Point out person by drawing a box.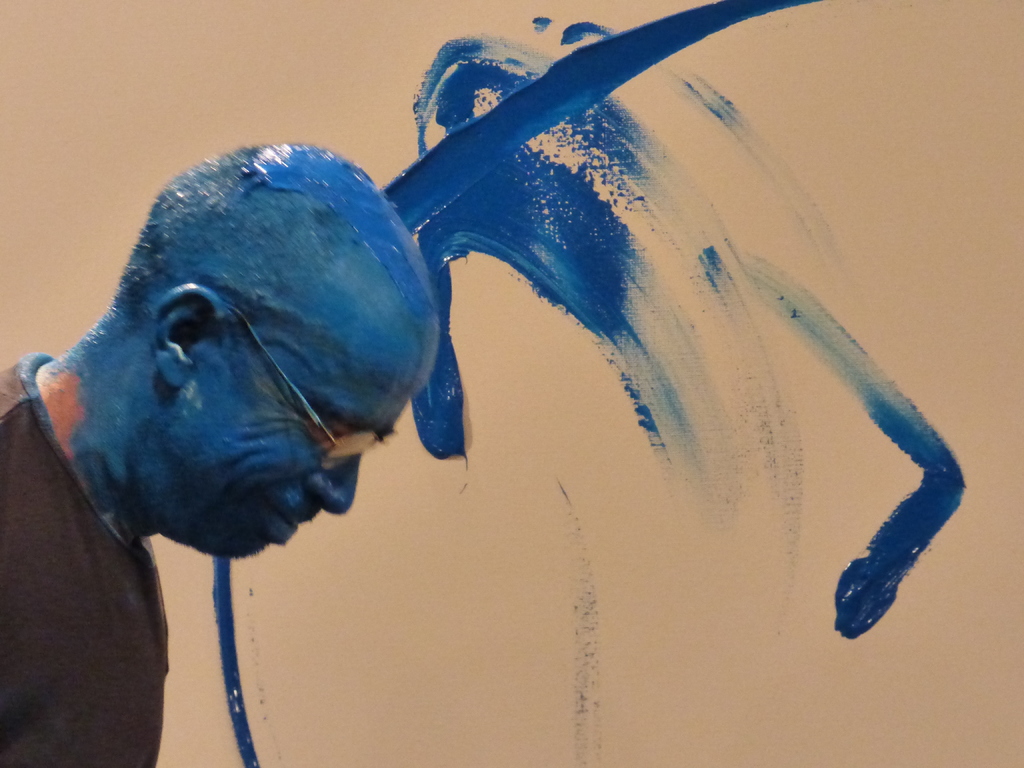
detection(3, 146, 437, 767).
